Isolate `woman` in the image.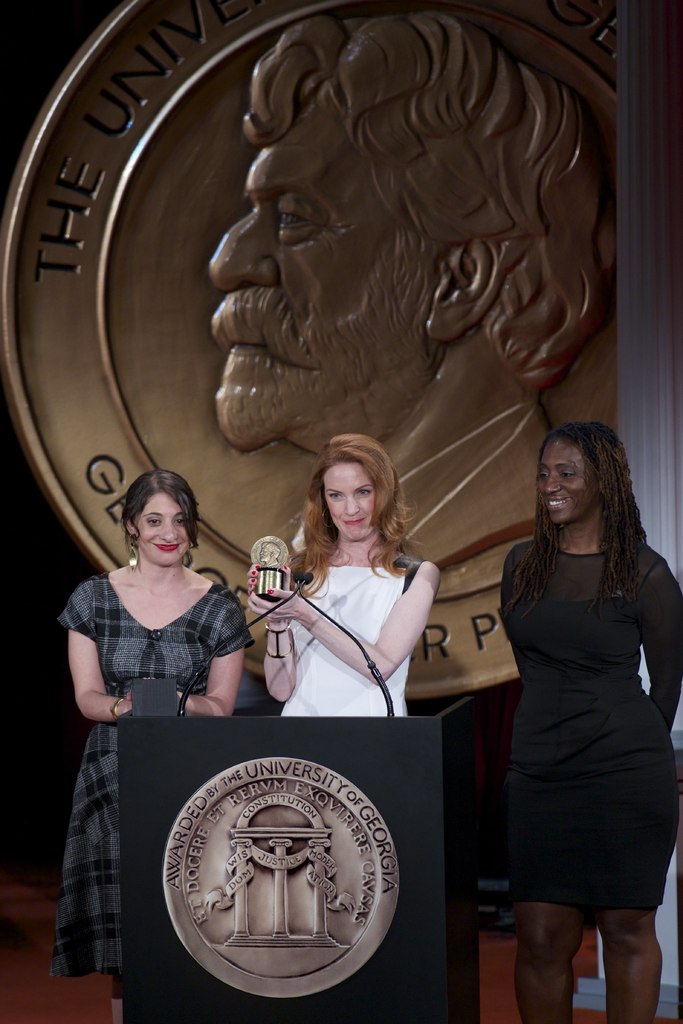
Isolated region: [497,428,682,1019].
